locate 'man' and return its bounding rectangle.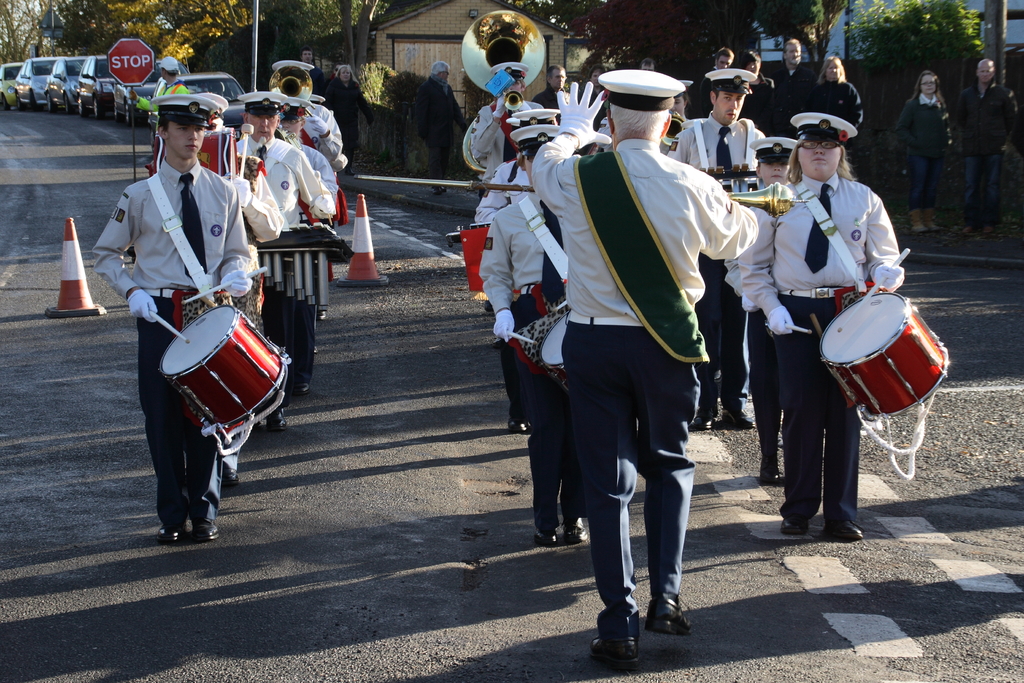
x1=135 y1=83 x2=284 y2=333.
